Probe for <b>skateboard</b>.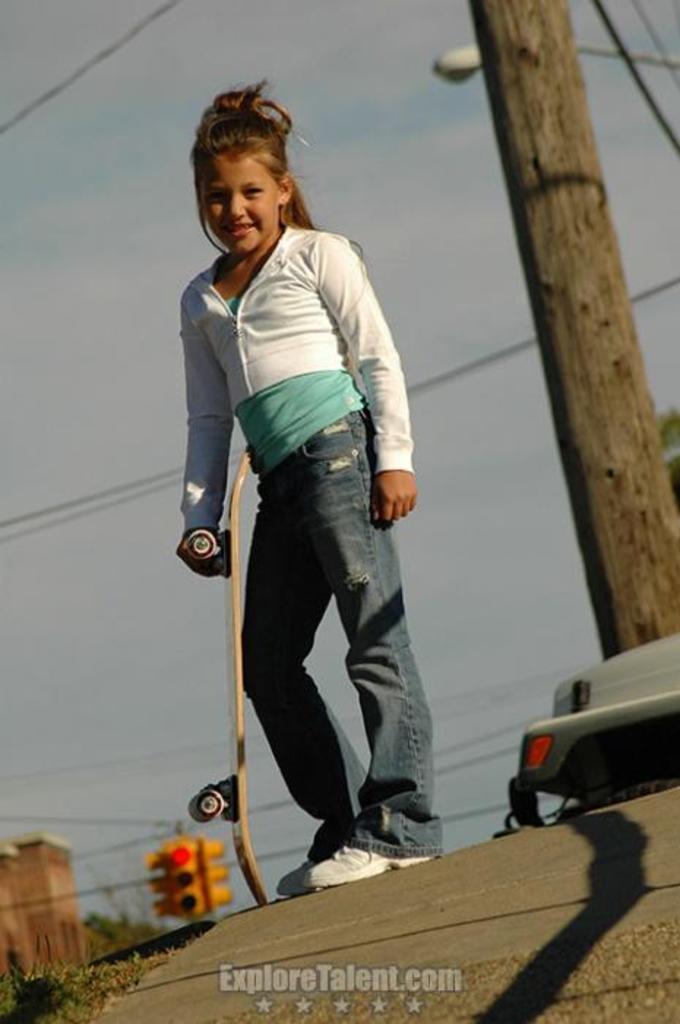
Probe result: {"x1": 183, "y1": 436, "x2": 281, "y2": 906}.
